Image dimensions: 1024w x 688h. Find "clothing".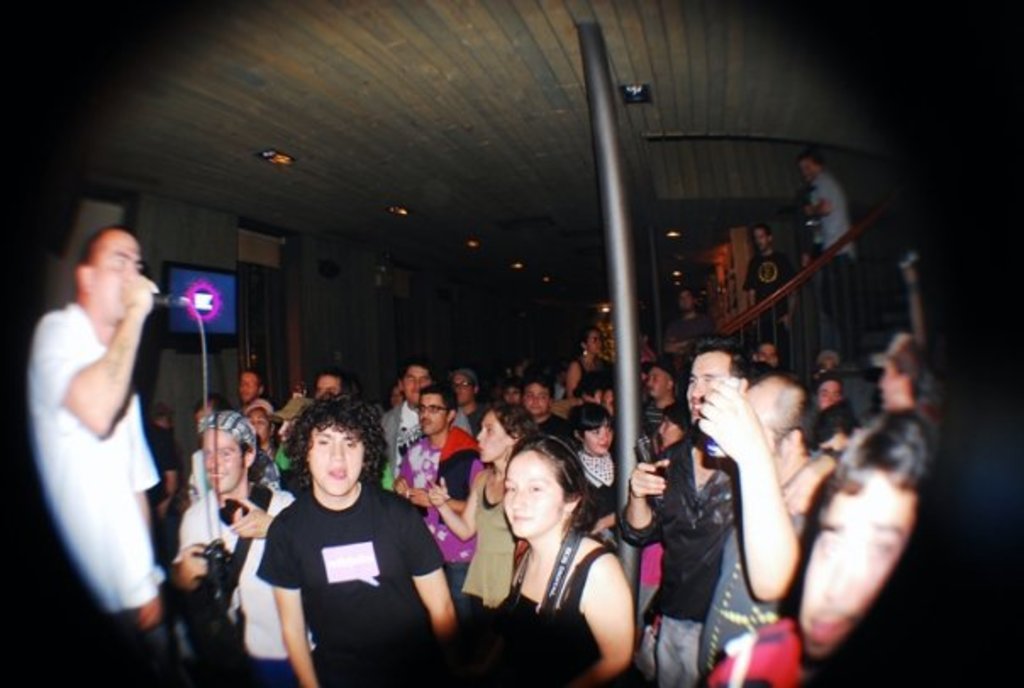
[x1=458, y1=461, x2=522, y2=627].
